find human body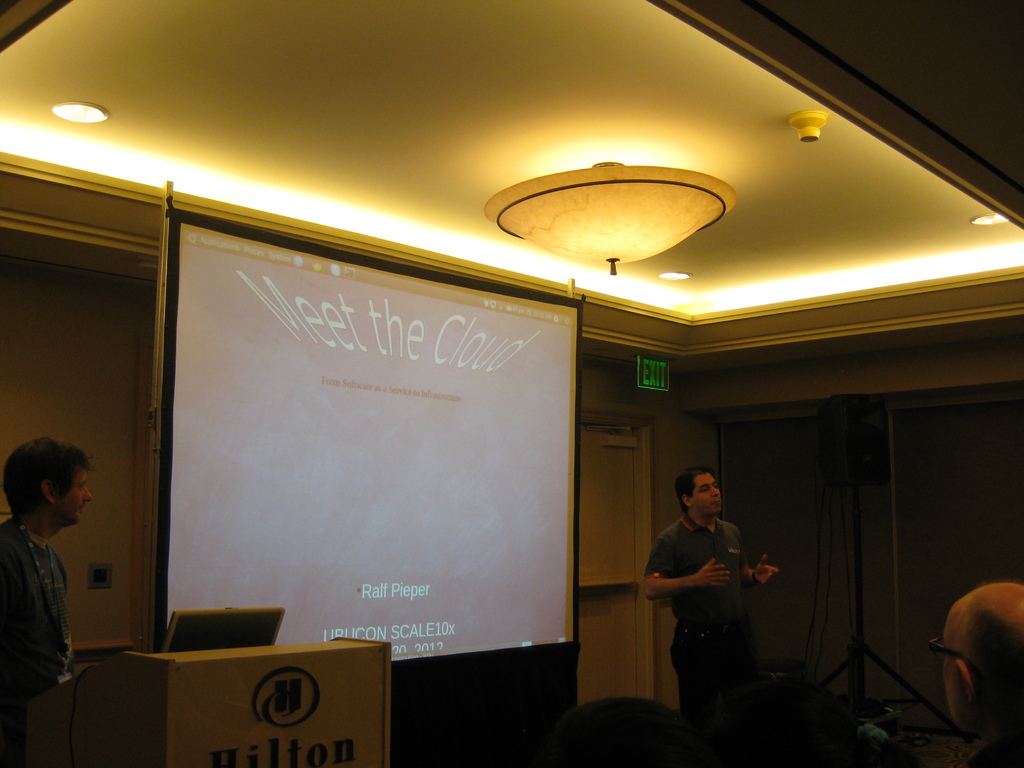
bbox=(932, 568, 1023, 767)
